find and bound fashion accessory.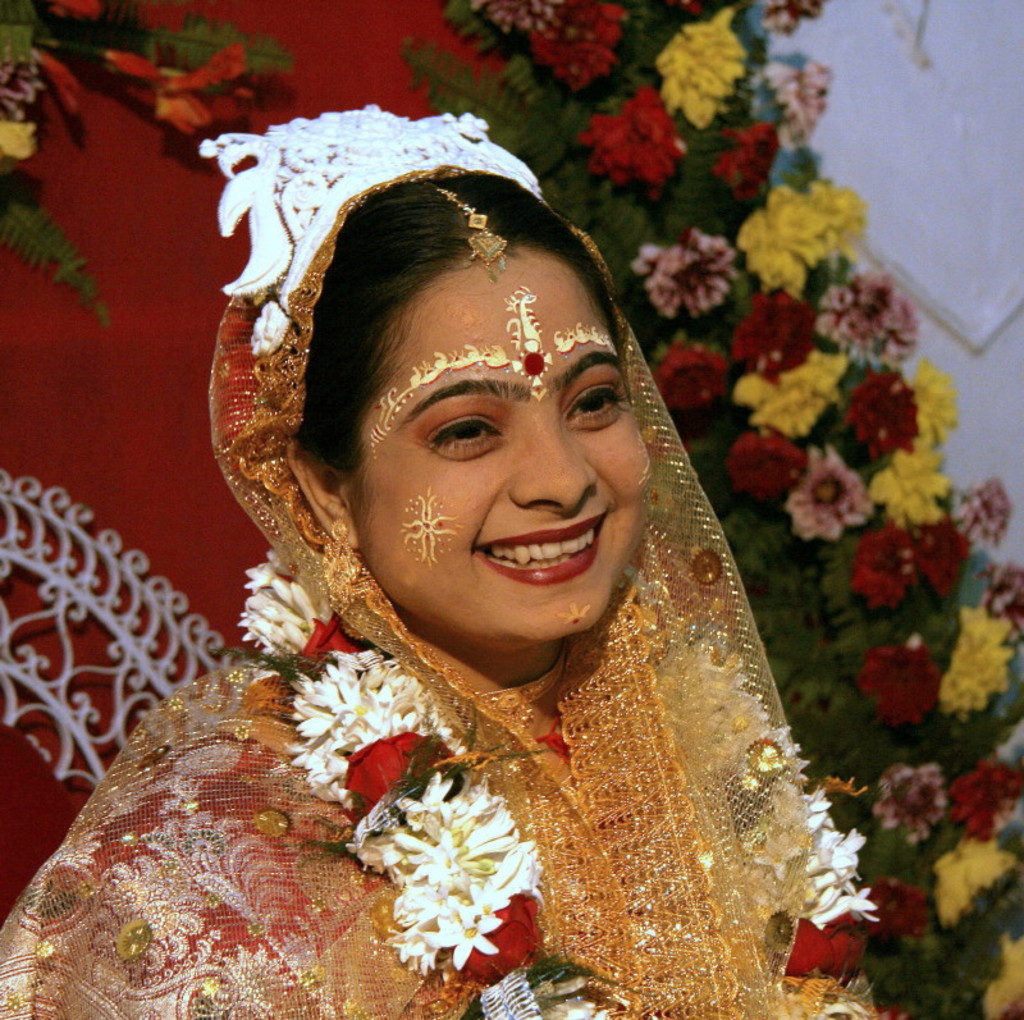
Bound: x1=435, y1=188, x2=507, y2=271.
